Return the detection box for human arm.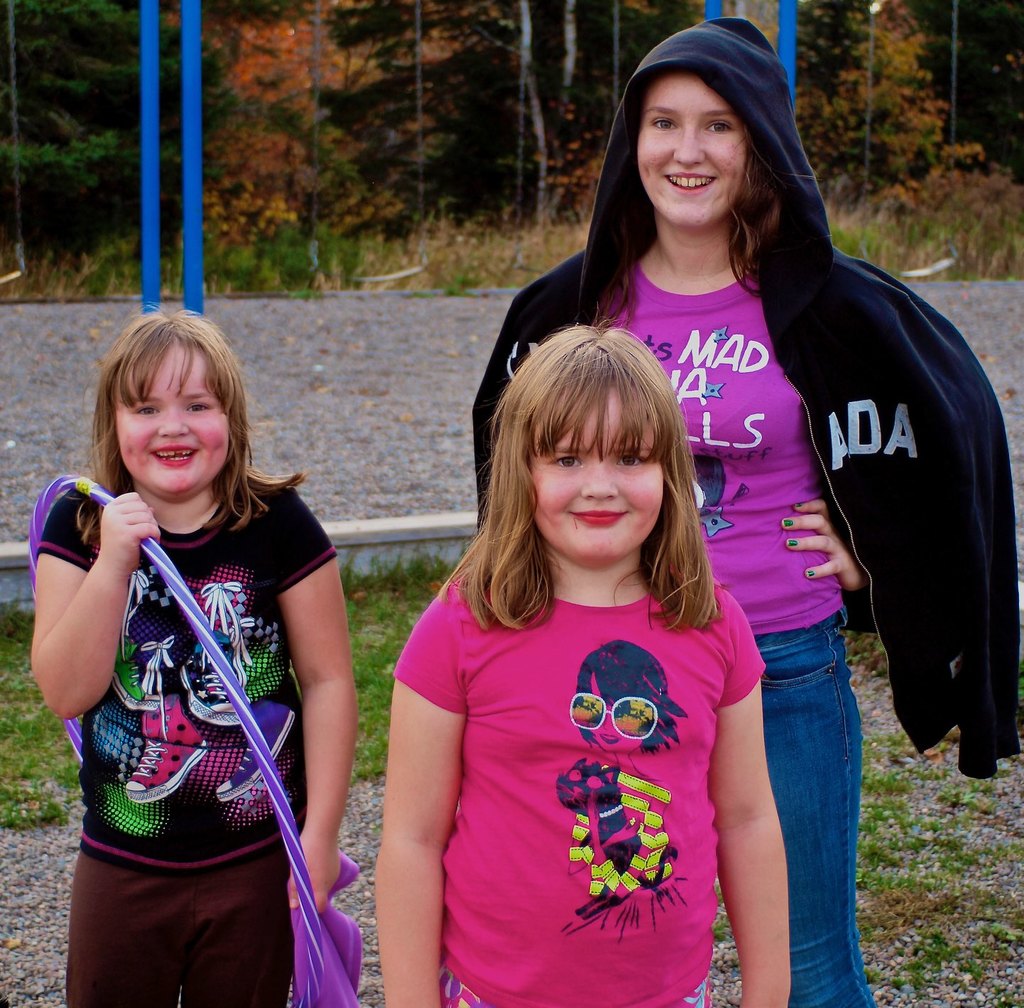
select_region(261, 482, 359, 913).
